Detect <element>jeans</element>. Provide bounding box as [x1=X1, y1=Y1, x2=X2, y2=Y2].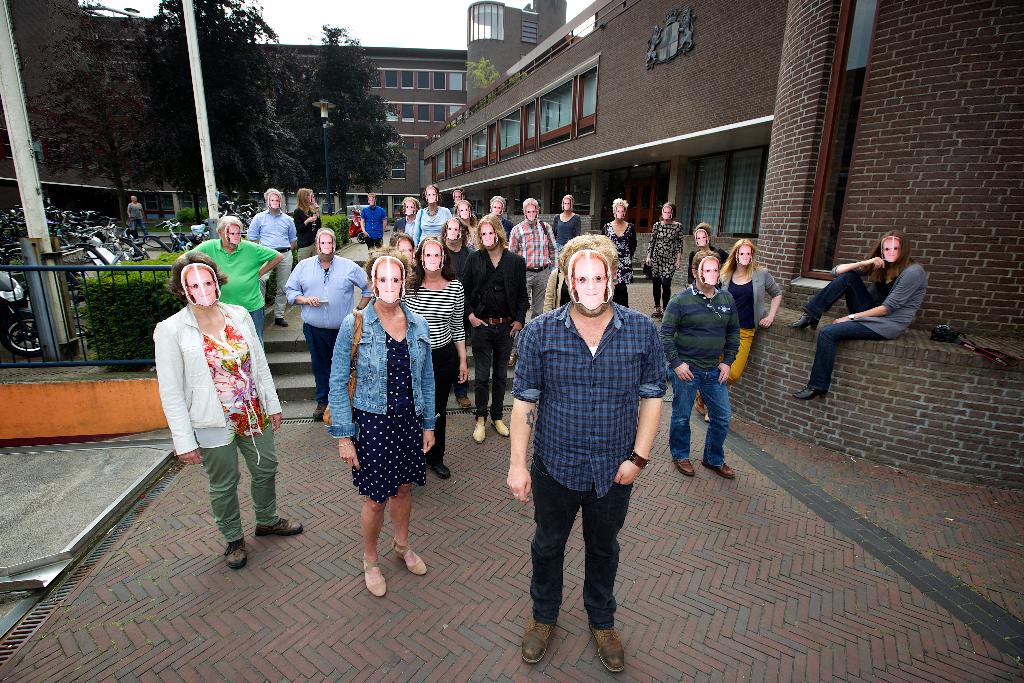
[x1=251, y1=302, x2=270, y2=349].
